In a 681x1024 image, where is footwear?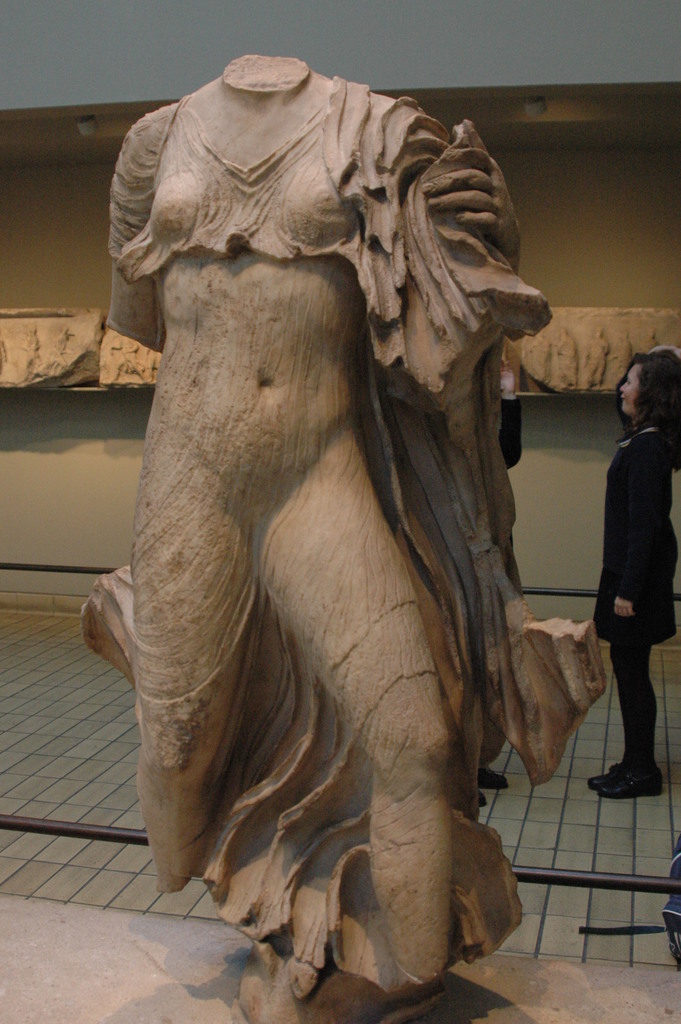
<bbox>482, 772, 510, 786</bbox>.
